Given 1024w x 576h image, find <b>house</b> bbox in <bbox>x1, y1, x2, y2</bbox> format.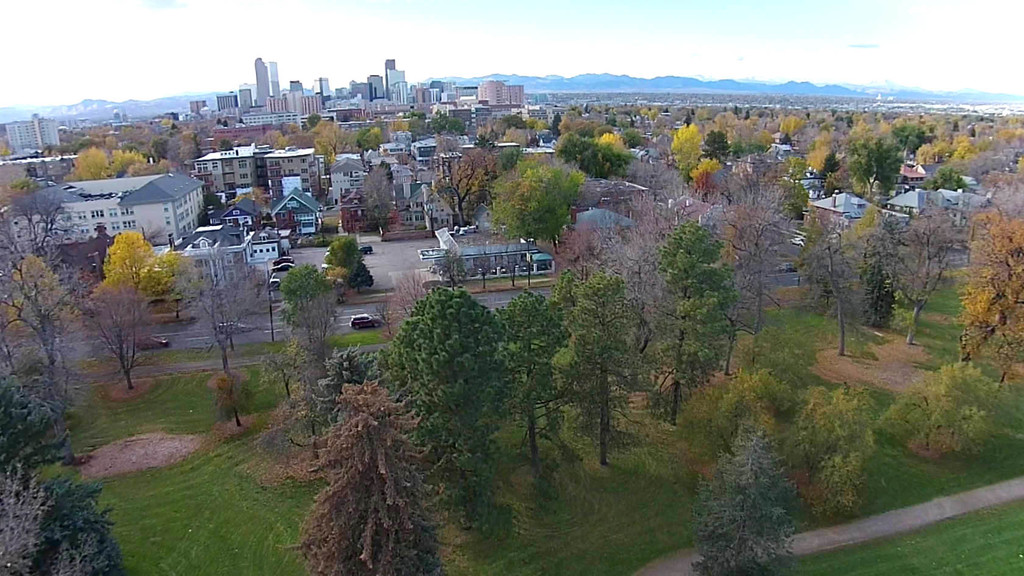
<bbox>270, 188, 323, 237</bbox>.
